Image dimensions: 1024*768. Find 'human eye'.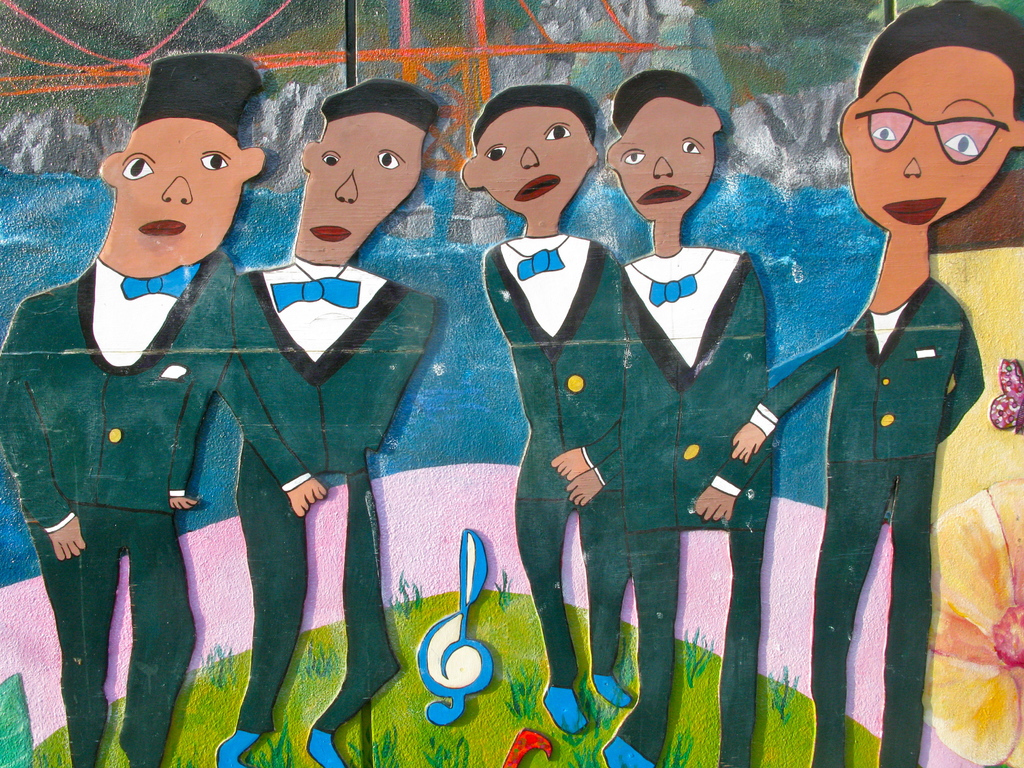
(left=483, top=143, right=511, bottom=161).
